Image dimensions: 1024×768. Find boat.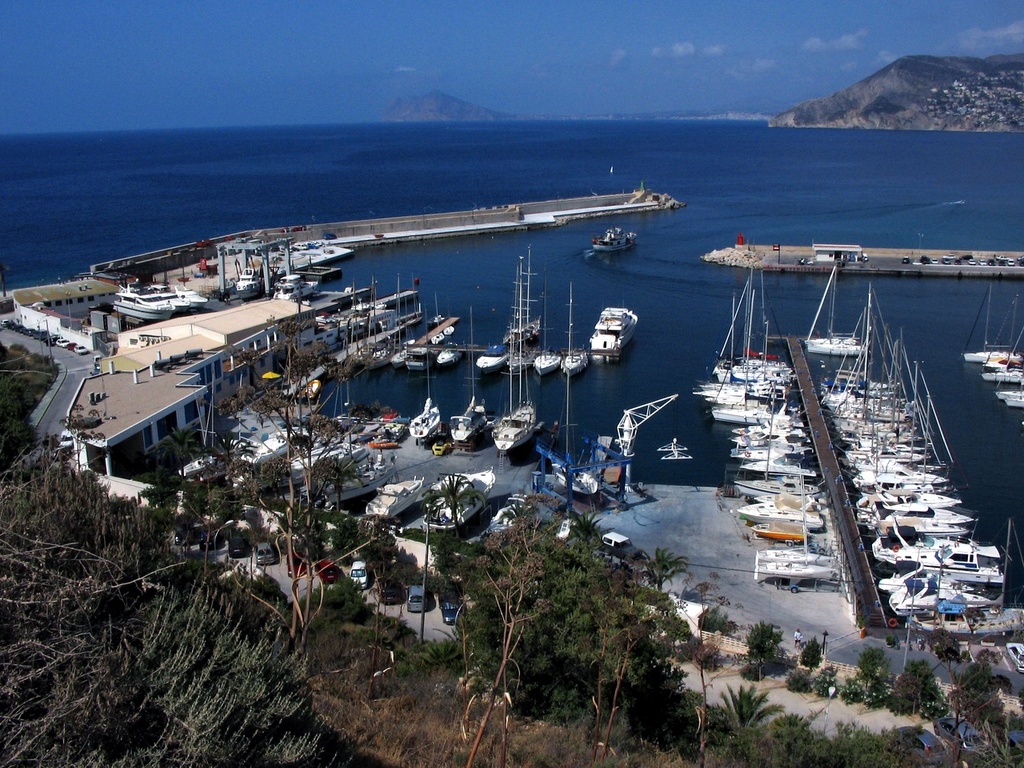
(left=590, top=304, right=639, bottom=360).
